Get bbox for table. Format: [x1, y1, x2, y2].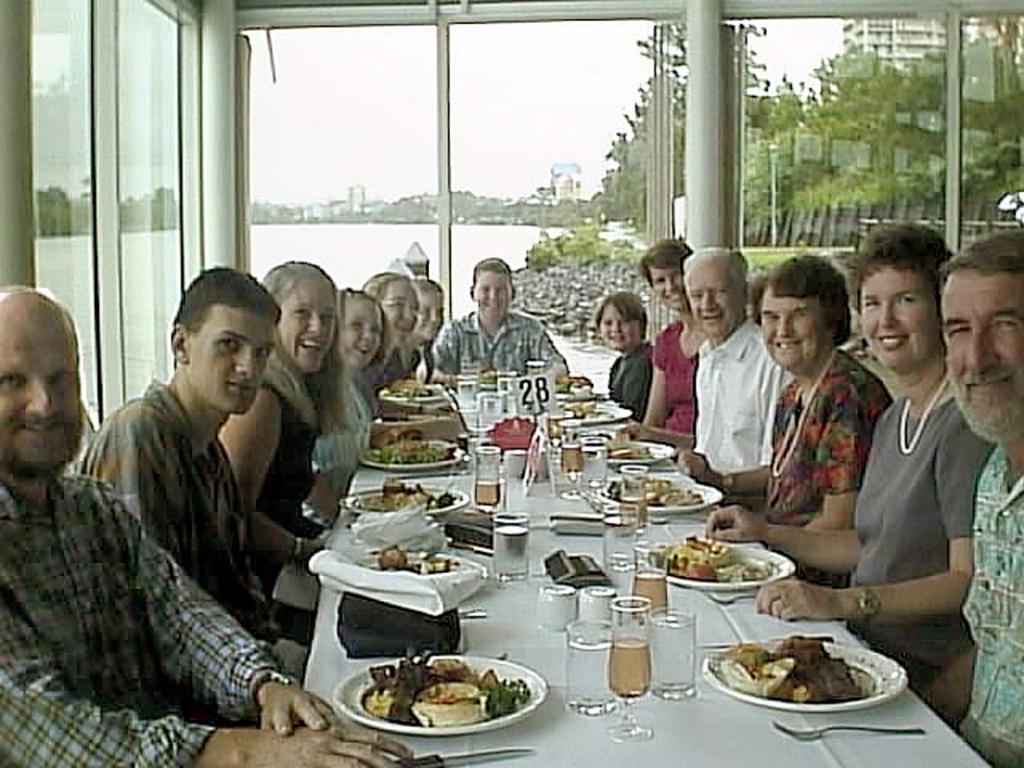
[99, 378, 889, 762].
